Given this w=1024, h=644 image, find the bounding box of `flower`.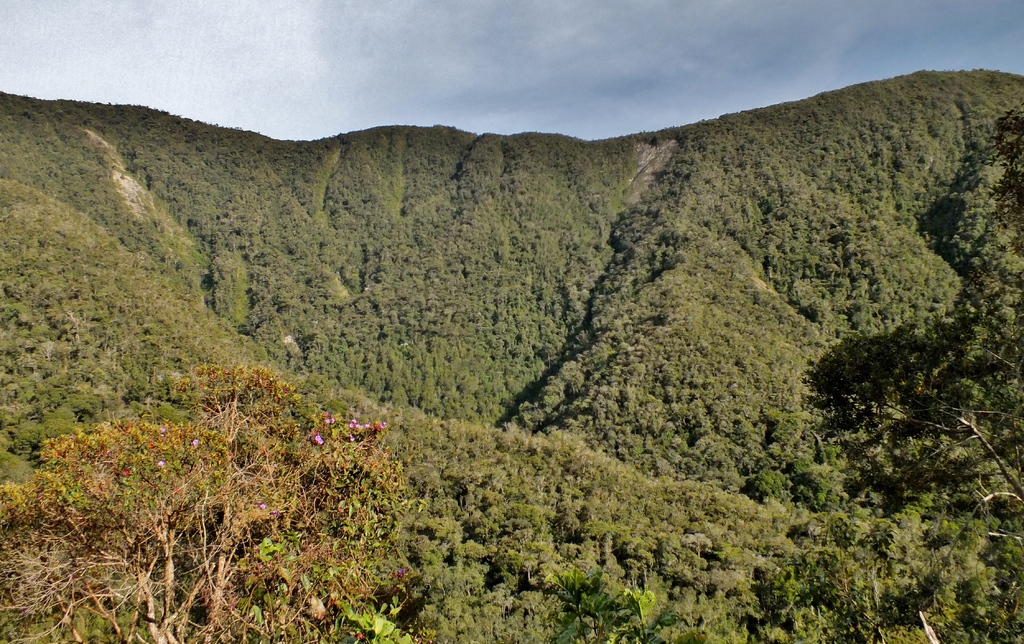
select_region(147, 440, 155, 450).
